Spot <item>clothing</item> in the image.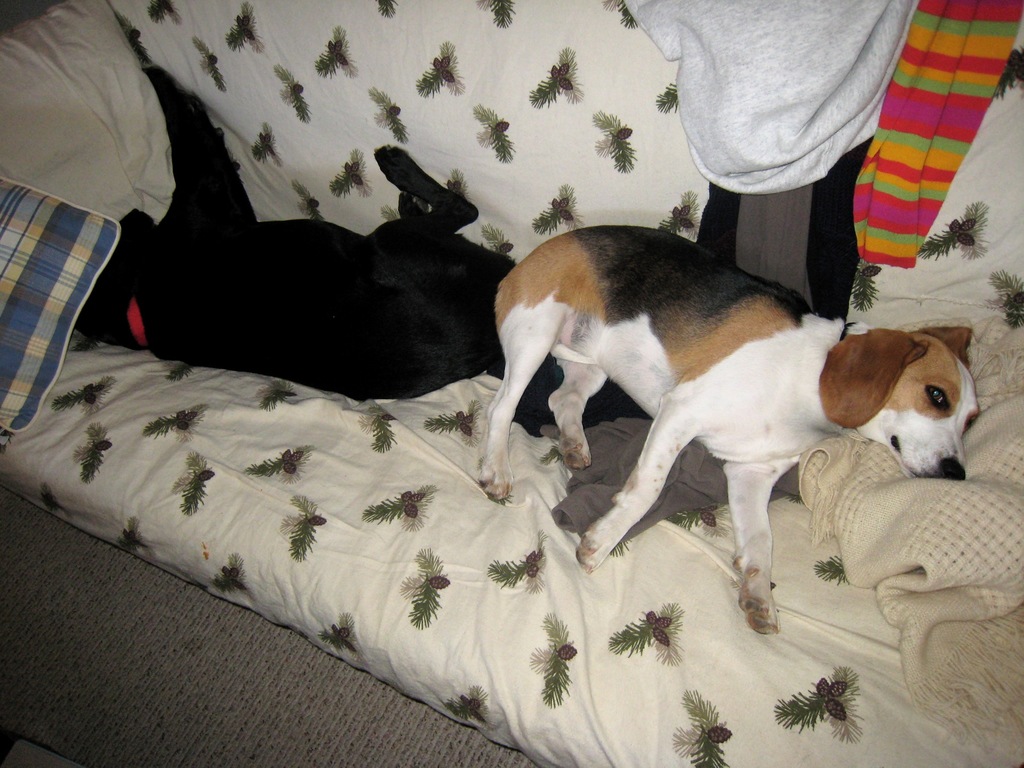
<item>clothing</item> found at pyautogui.locateOnScreen(852, 0, 1023, 269).
